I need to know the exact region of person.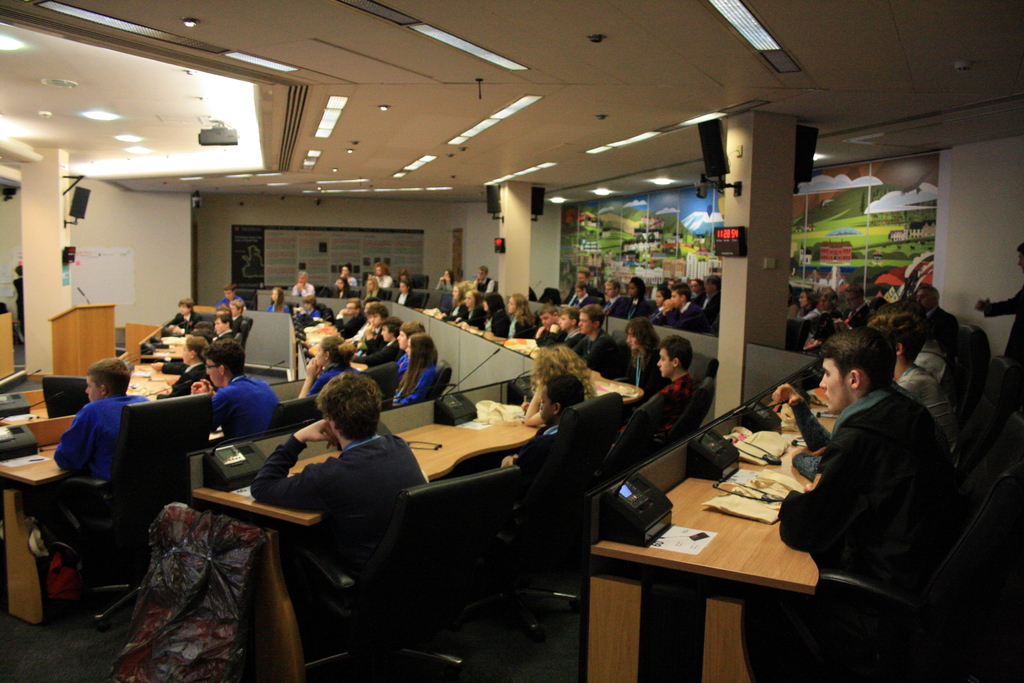
Region: [562,301,613,372].
